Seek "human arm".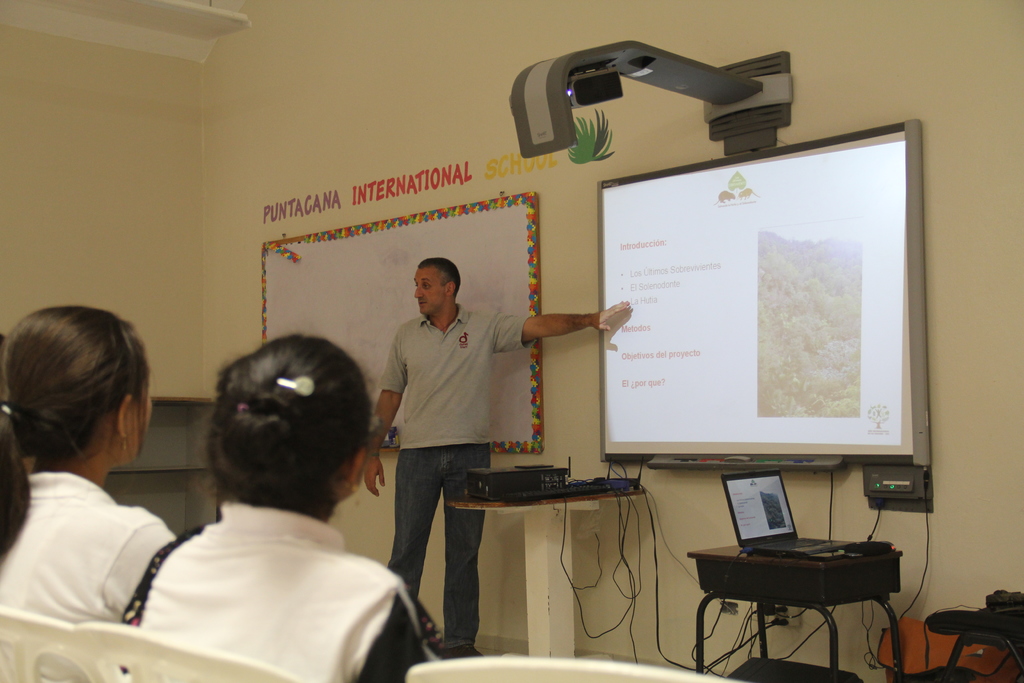
495, 300, 629, 349.
